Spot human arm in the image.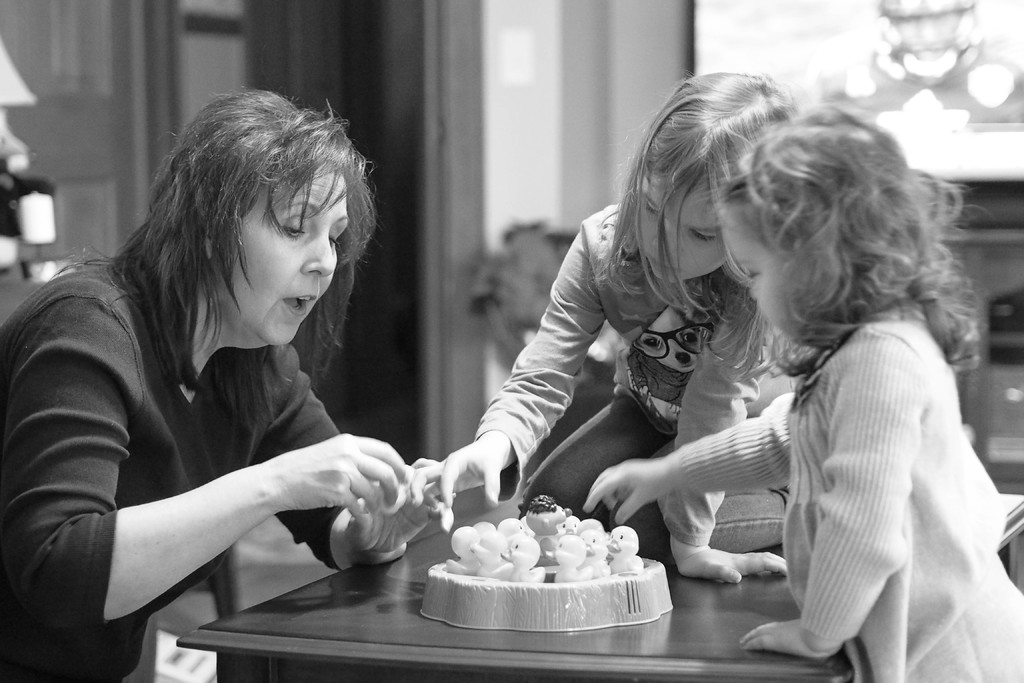
human arm found at <bbox>580, 388, 792, 530</bbox>.
